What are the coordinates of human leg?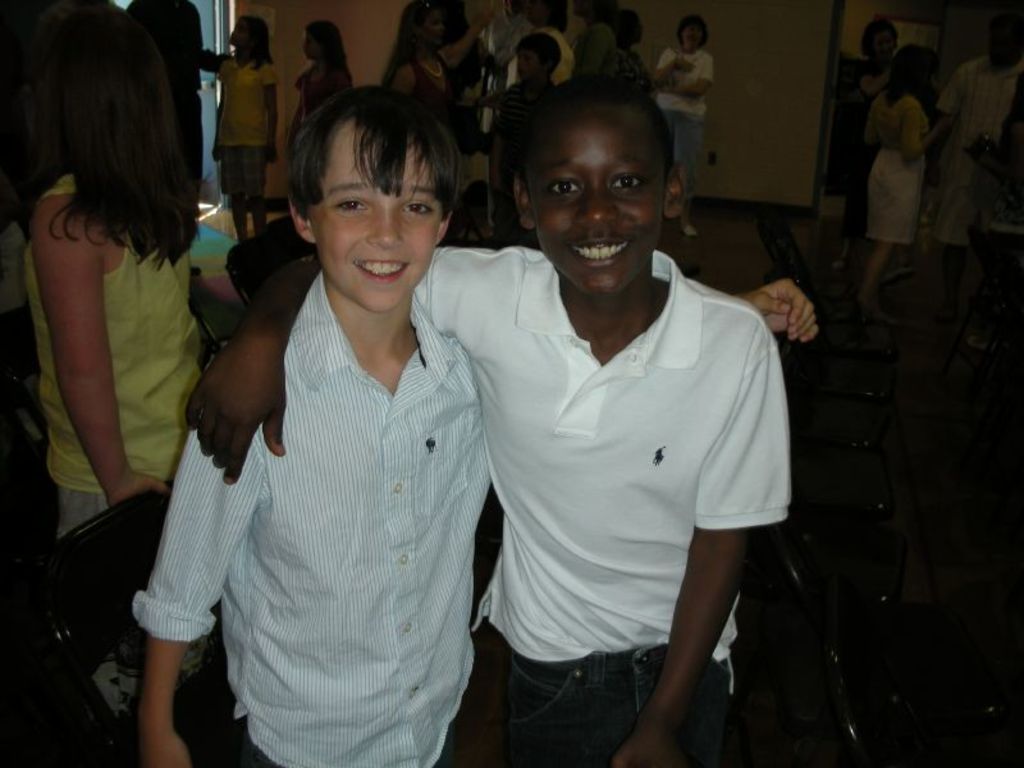
box(302, 31, 314, 61).
